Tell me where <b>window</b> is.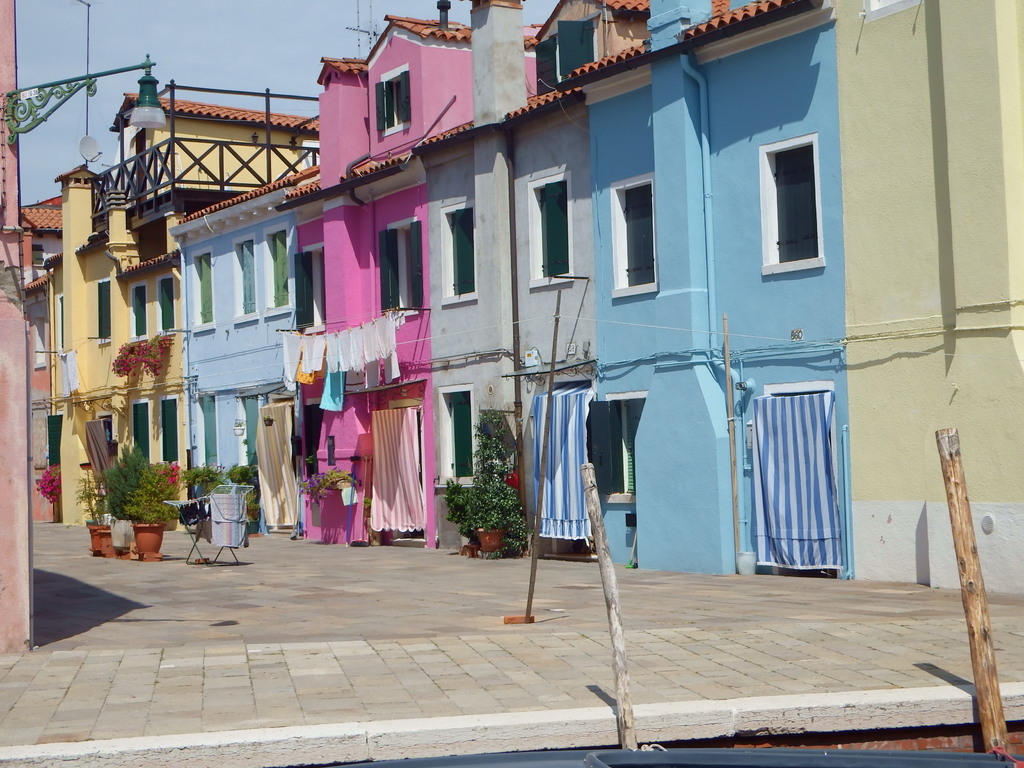
<b>window</b> is at l=536, t=10, r=605, b=89.
